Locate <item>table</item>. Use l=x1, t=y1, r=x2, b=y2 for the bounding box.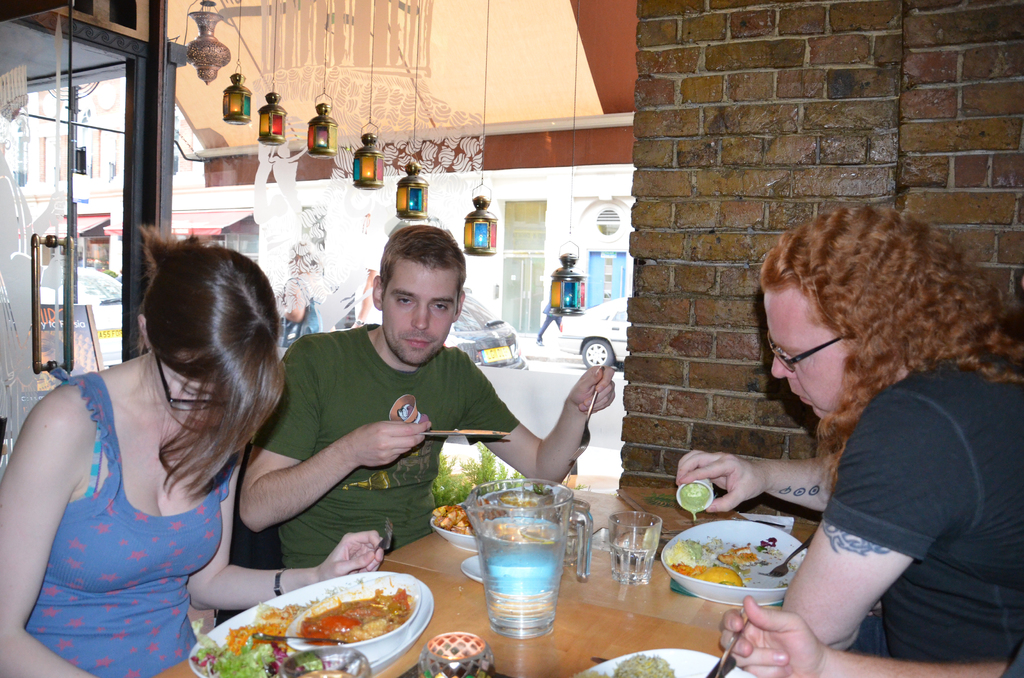
l=271, t=470, r=769, b=677.
